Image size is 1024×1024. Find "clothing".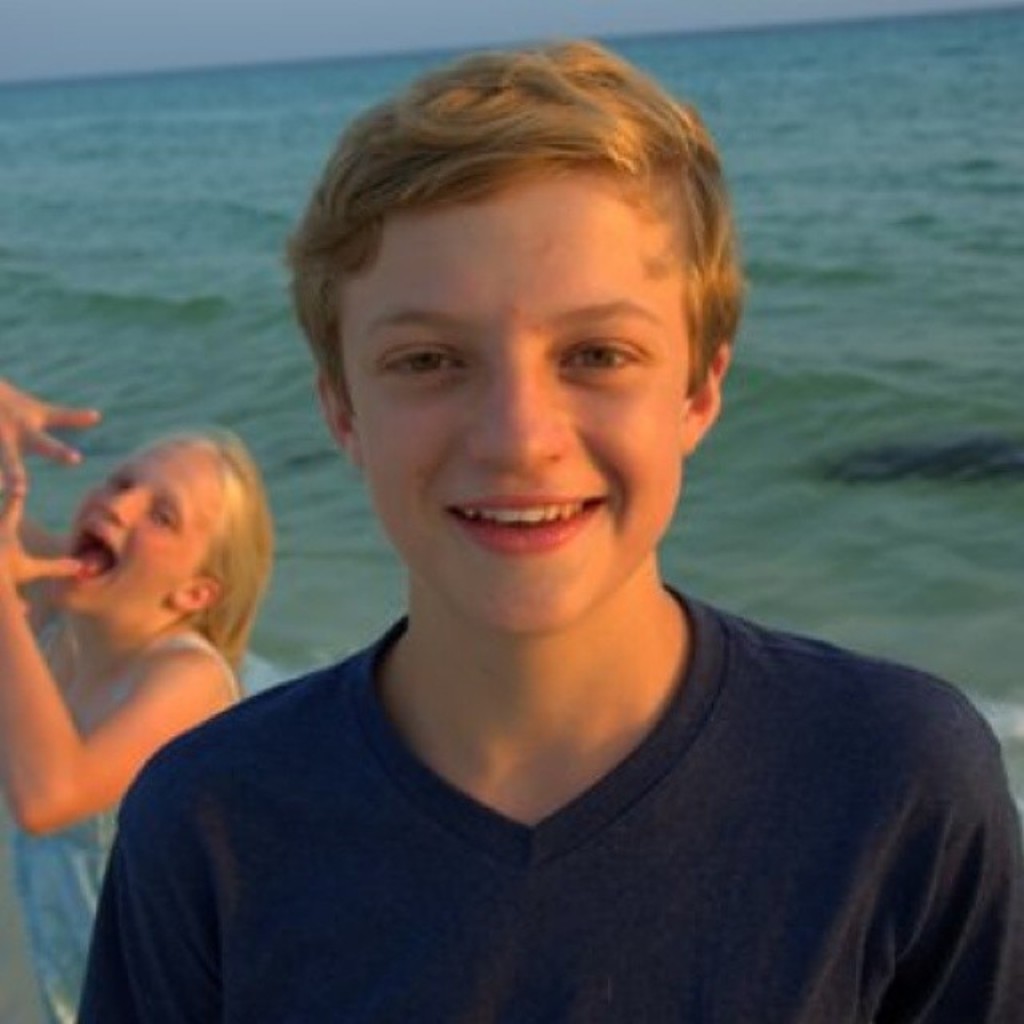
locate(6, 579, 254, 1022).
